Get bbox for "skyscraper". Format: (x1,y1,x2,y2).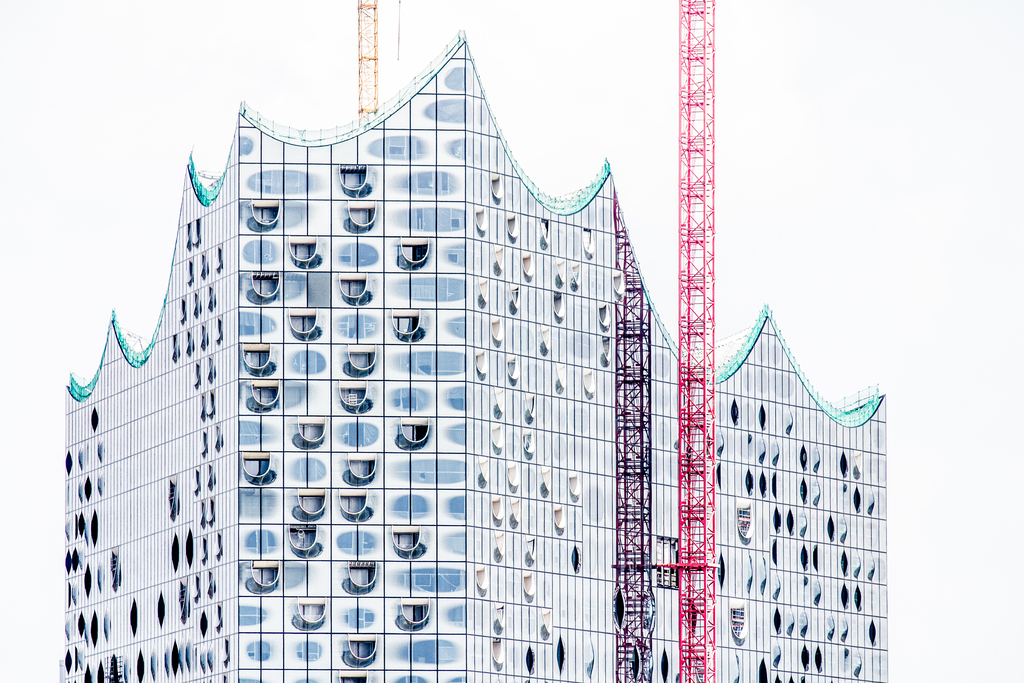
(58,28,895,682).
